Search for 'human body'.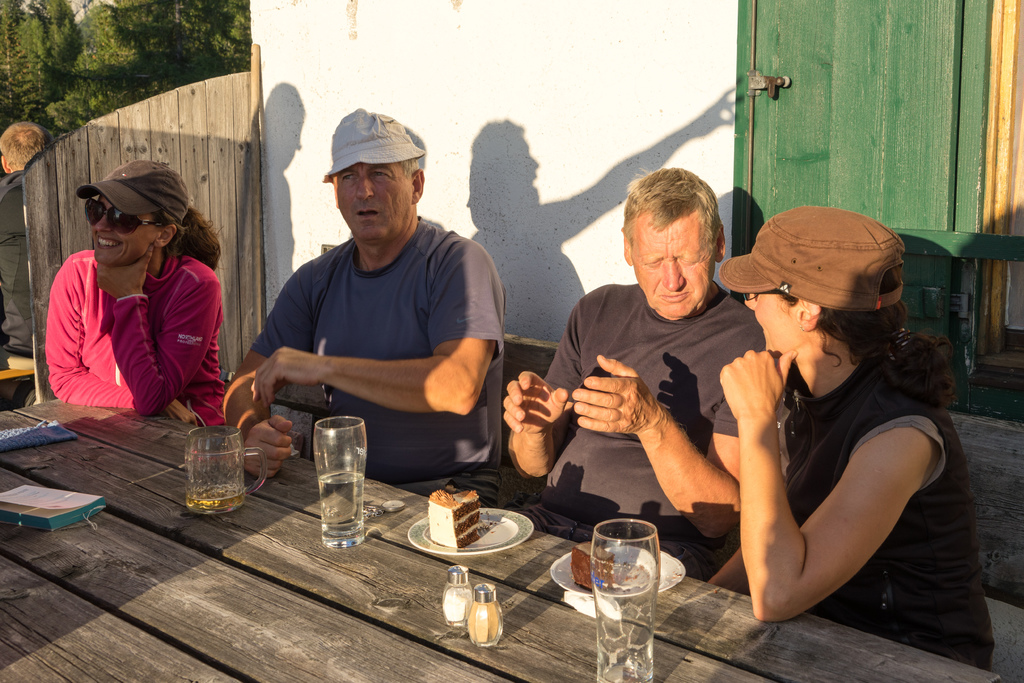
Found at [x1=708, y1=207, x2=991, y2=667].
